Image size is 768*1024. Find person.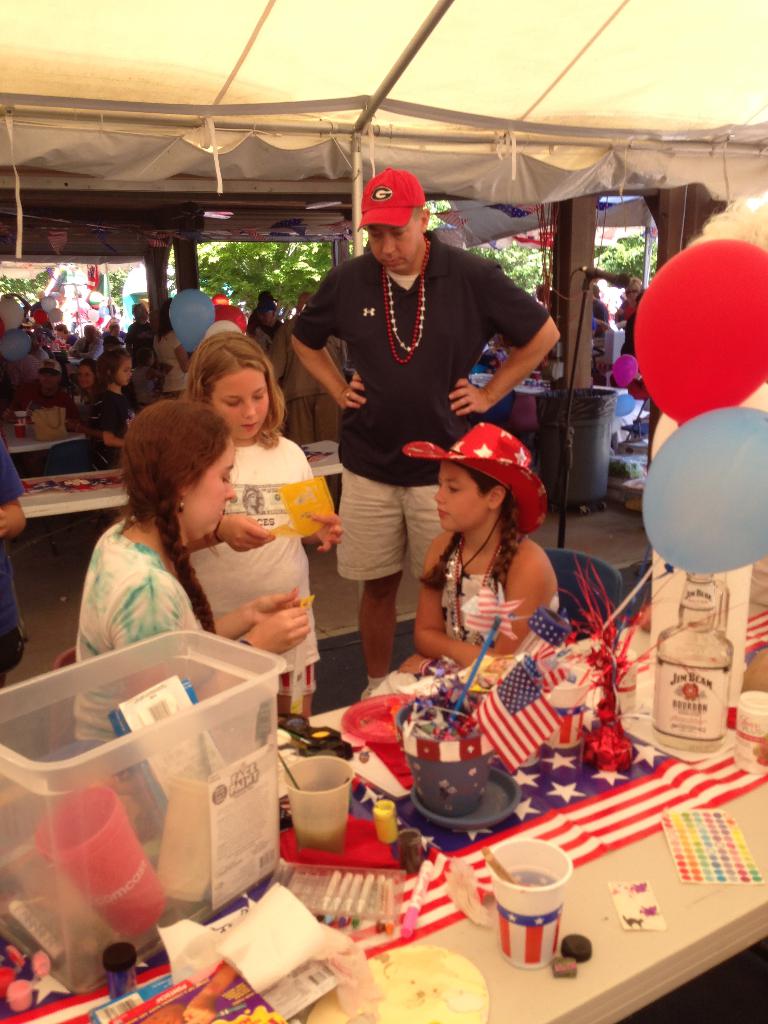
select_region(77, 393, 305, 834).
